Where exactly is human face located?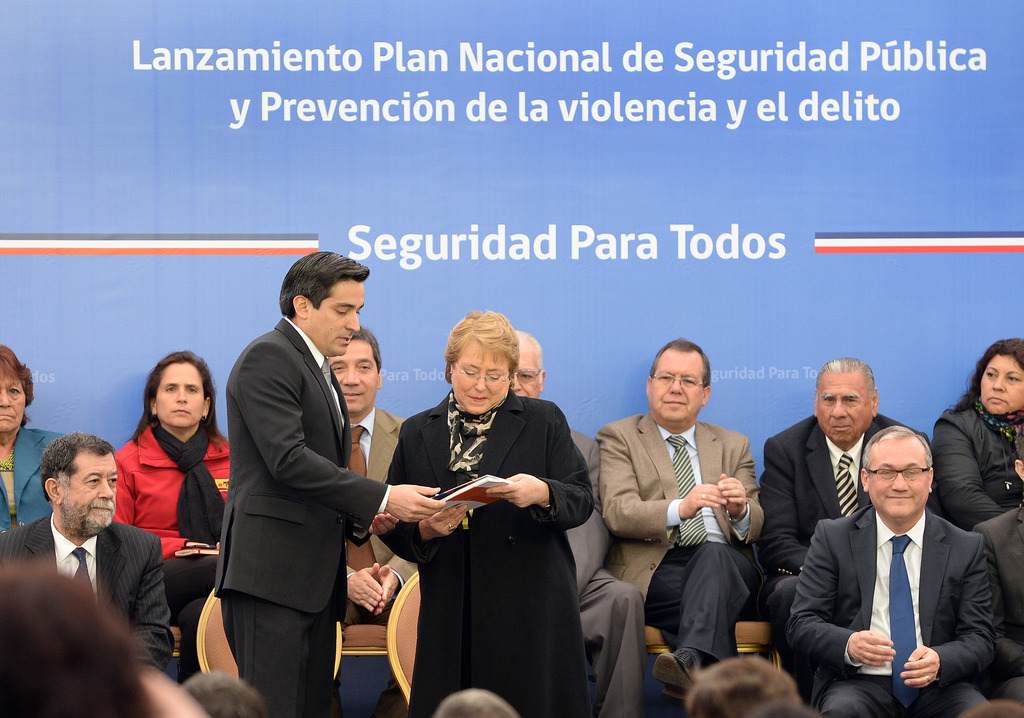
Its bounding box is 867,442,927,520.
